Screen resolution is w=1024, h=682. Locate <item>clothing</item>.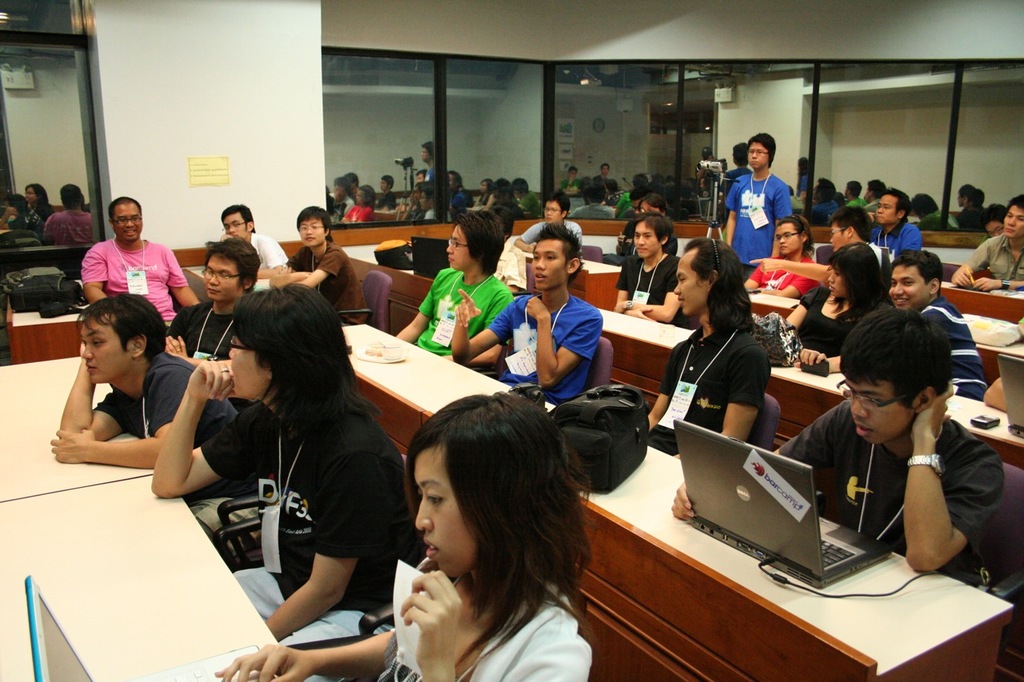
crop(797, 280, 860, 357).
